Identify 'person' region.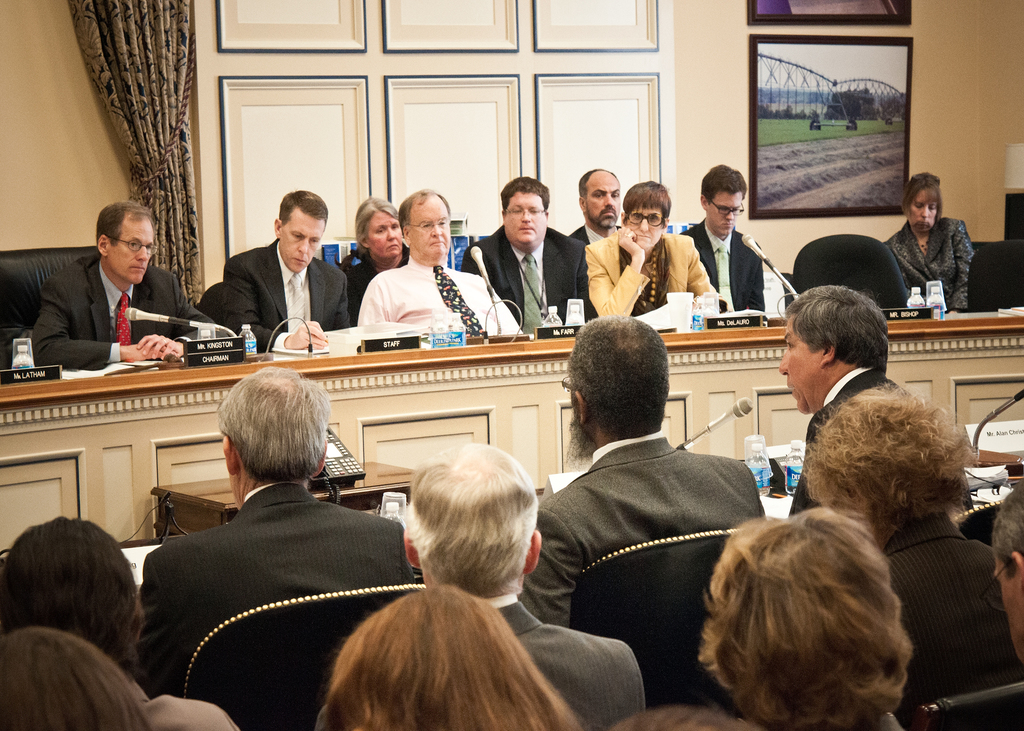
Region: locate(678, 166, 780, 332).
